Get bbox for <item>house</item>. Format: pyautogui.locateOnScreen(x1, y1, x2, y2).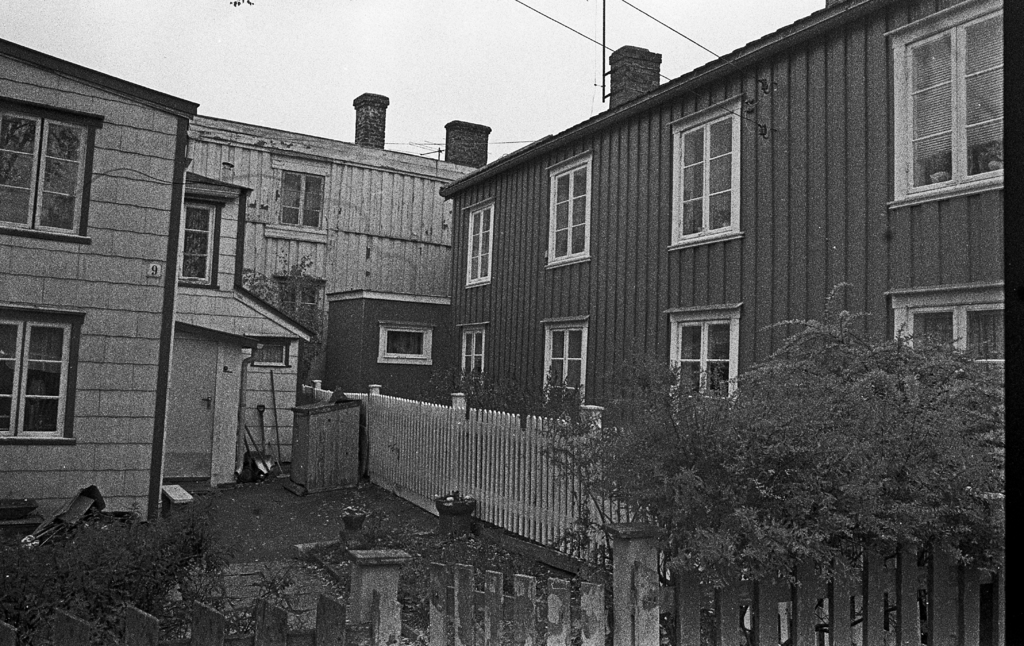
pyautogui.locateOnScreen(0, 38, 202, 531).
